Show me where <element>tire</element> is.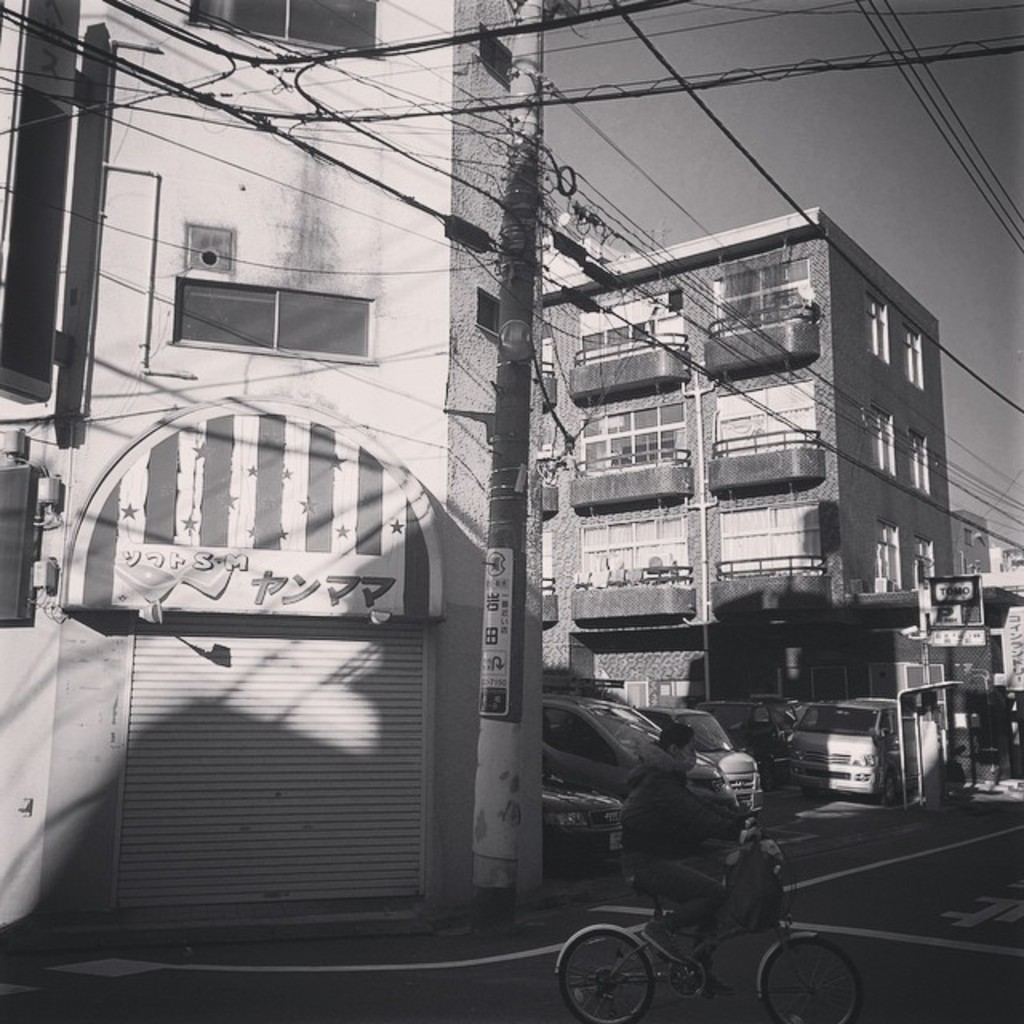
<element>tire</element> is at [765,936,864,1022].
